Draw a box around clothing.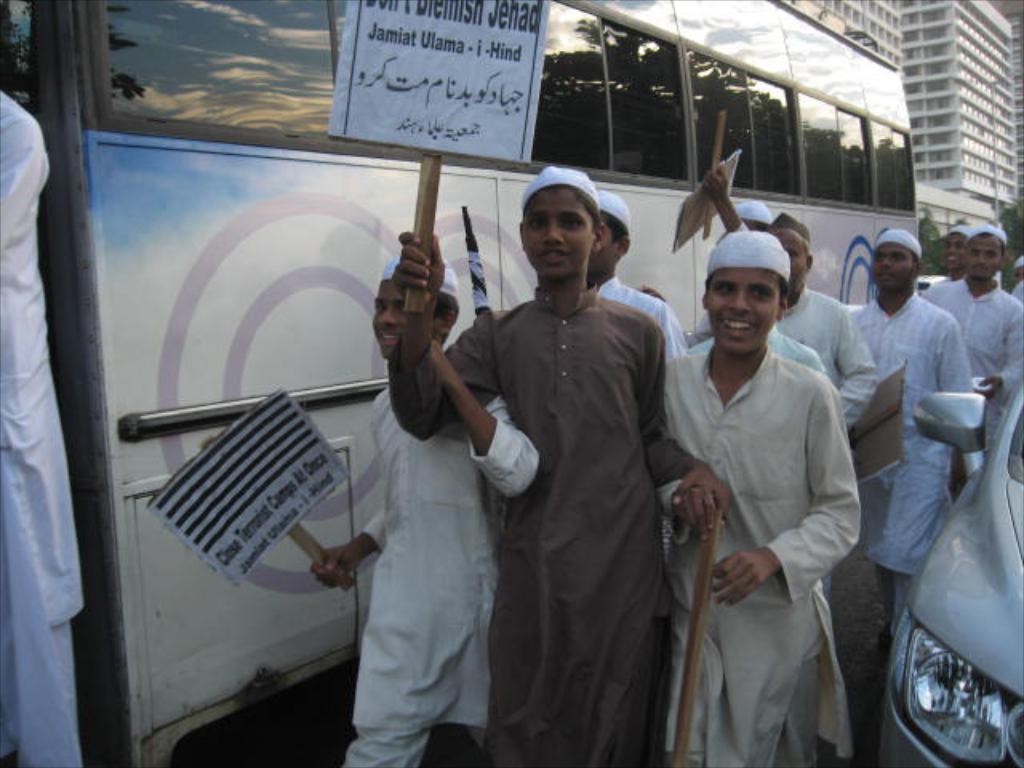
656, 347, 861, 766.
